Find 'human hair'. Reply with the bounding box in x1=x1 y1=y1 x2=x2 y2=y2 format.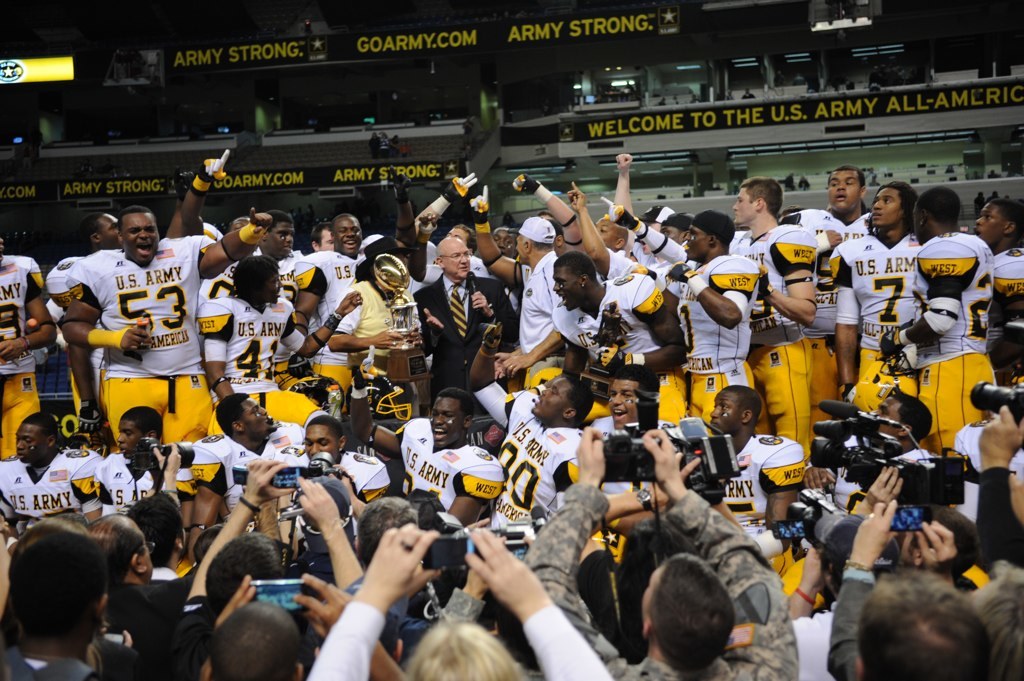
x1=440 y1=384 x2=475 y2=418.
